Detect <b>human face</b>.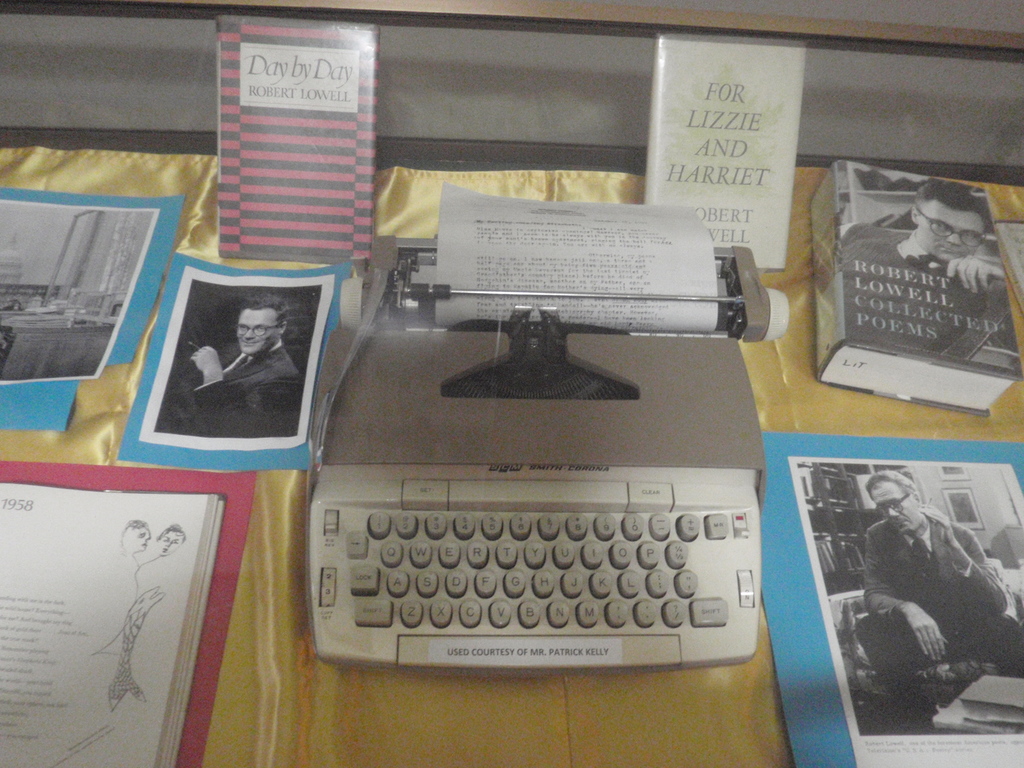
Detected at [915,192,990,260].
